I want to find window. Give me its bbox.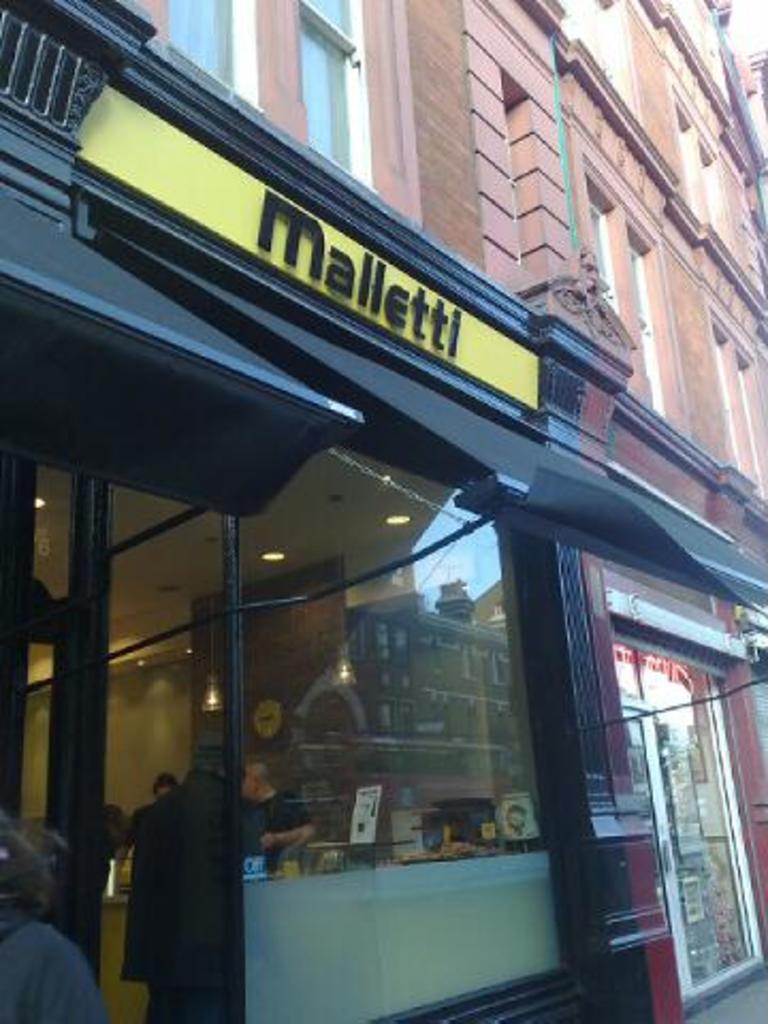
BBox(625, 220, 663, 422).
